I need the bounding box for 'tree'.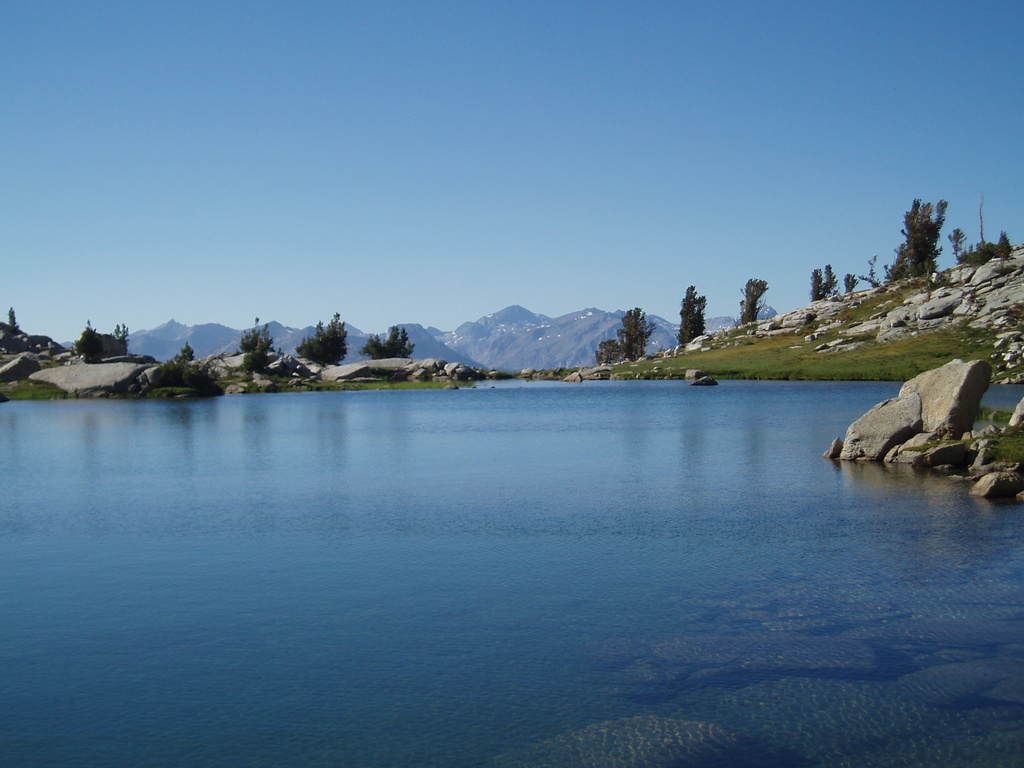
Here it is: bbox=[2, 300, 19, 347].
